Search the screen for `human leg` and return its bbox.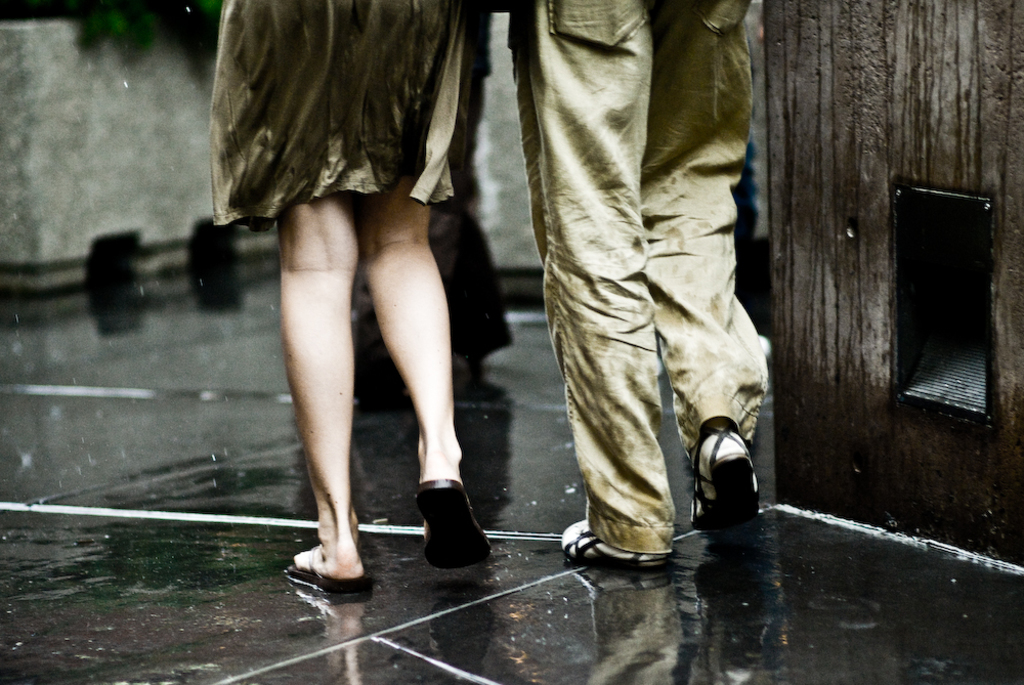
Found: x1=273, y1=203, x2=368, y2=602.
